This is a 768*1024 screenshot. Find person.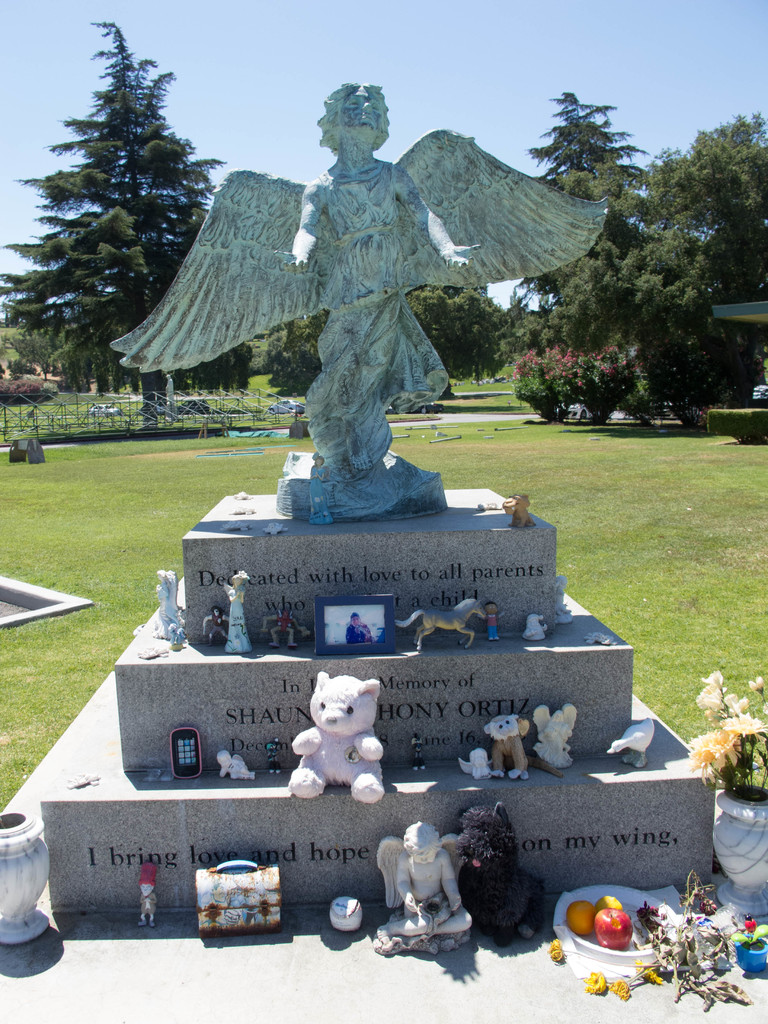
Bounding box: [x1=345, y1=614, x2=373, y2=640].
